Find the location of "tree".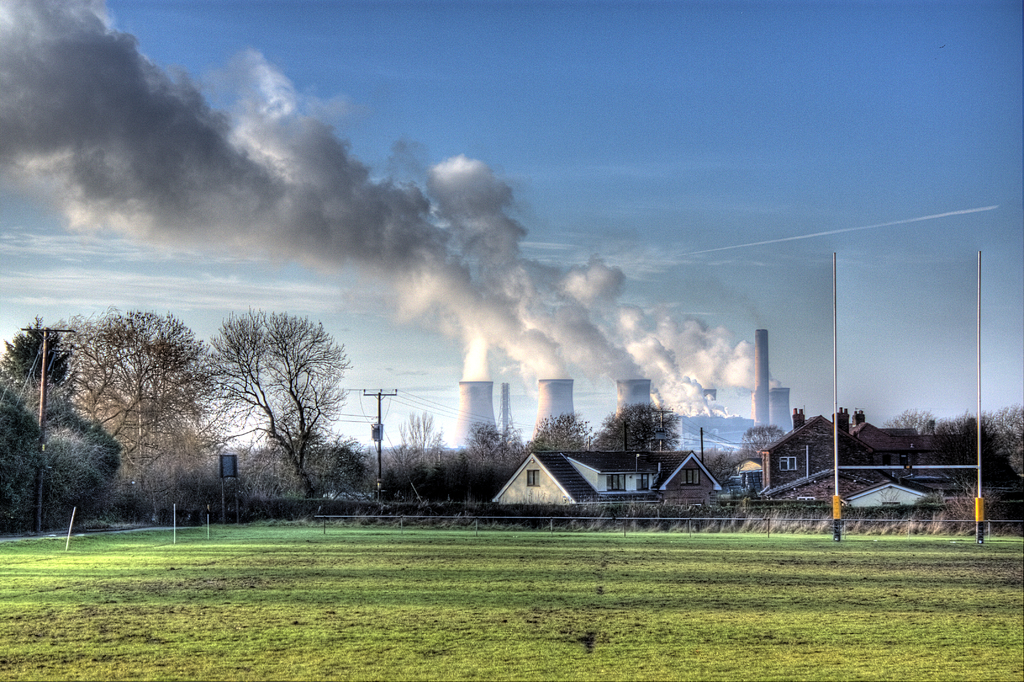
Location: bbox=[198, 293, 350, 509].
